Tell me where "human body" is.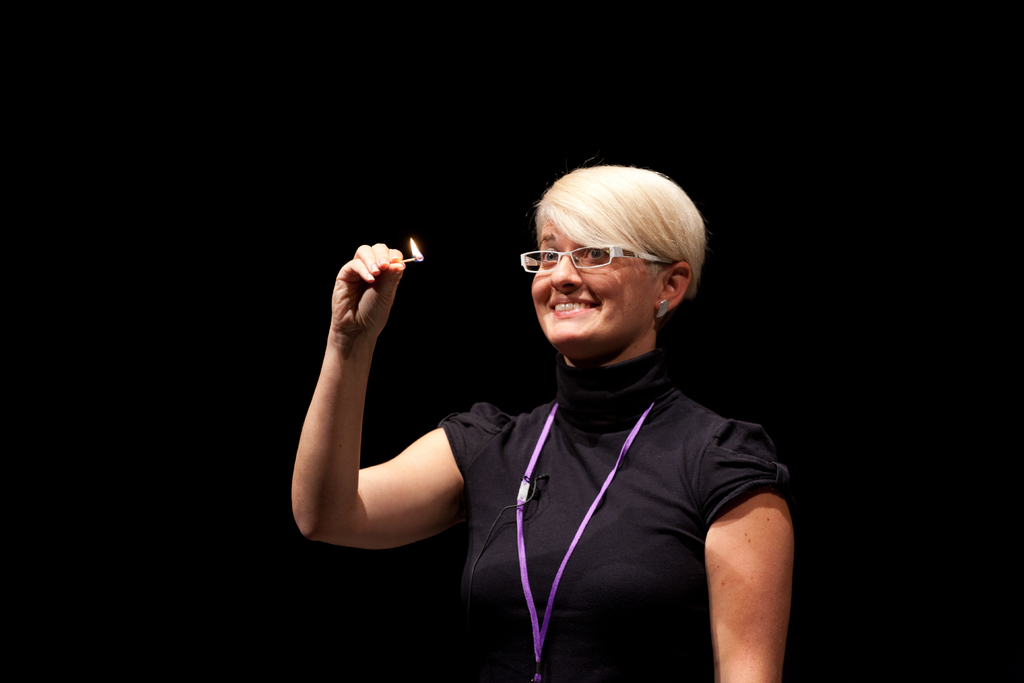
"human body" is at box=[257, 159, 785, 663].
